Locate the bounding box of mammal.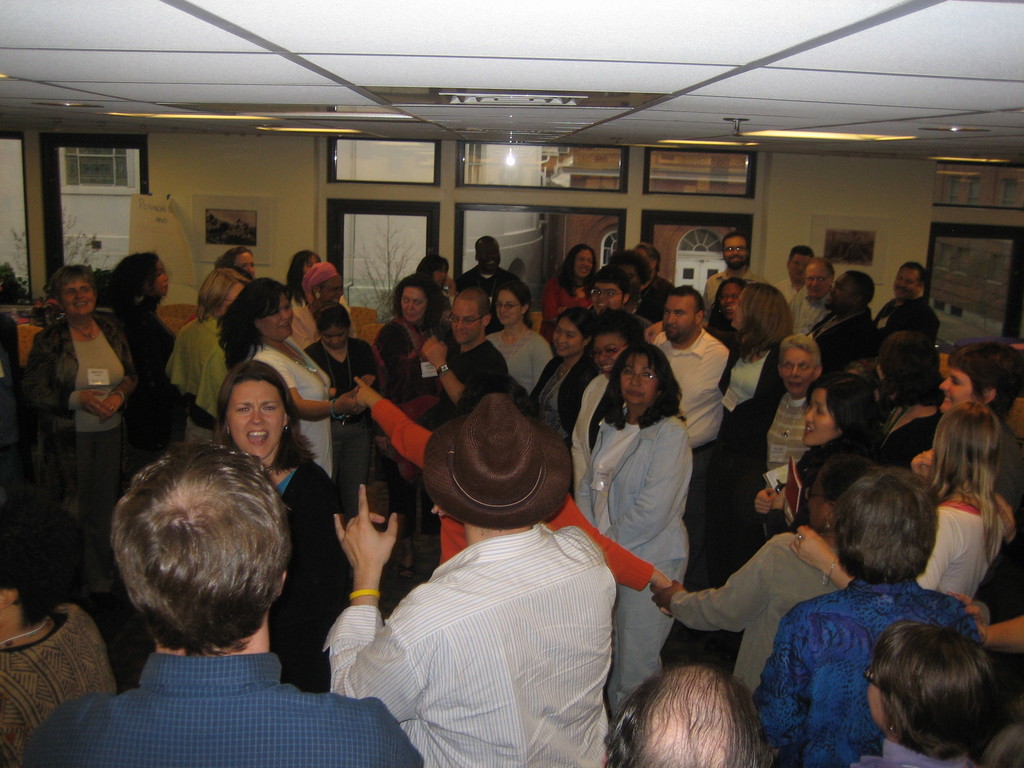
Bounding box: <box>710,280,805,556</box>.
